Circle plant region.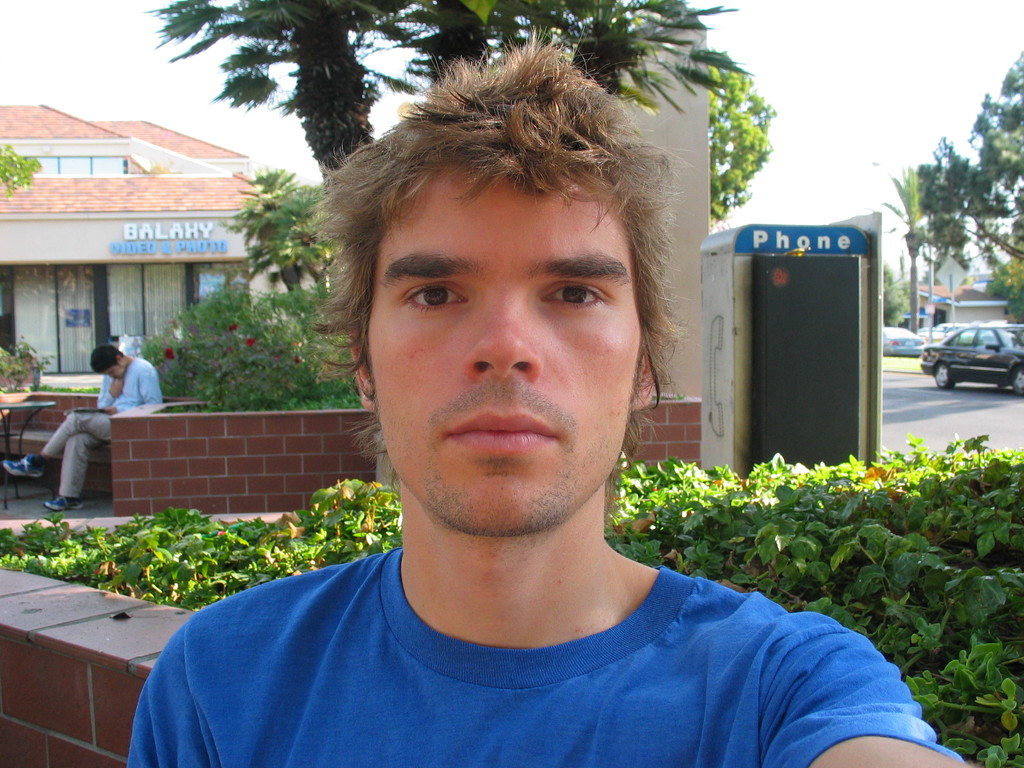
Region: <box>0,478,406,613</box>.
